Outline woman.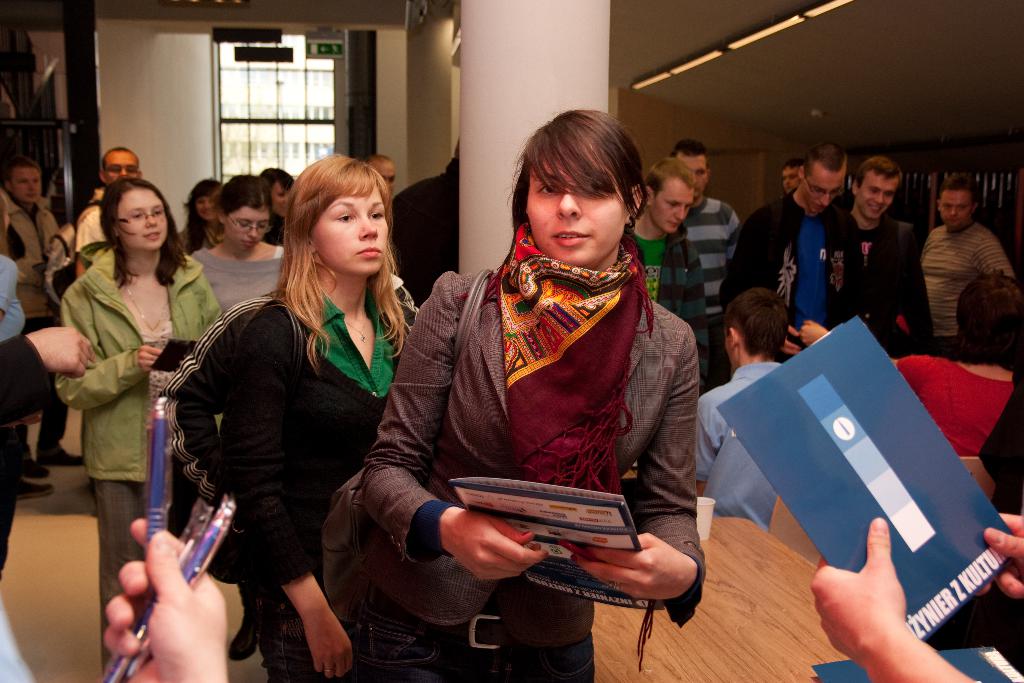
Outline: pyautogui.locateOnScreen(173, 178, 228, 253).
